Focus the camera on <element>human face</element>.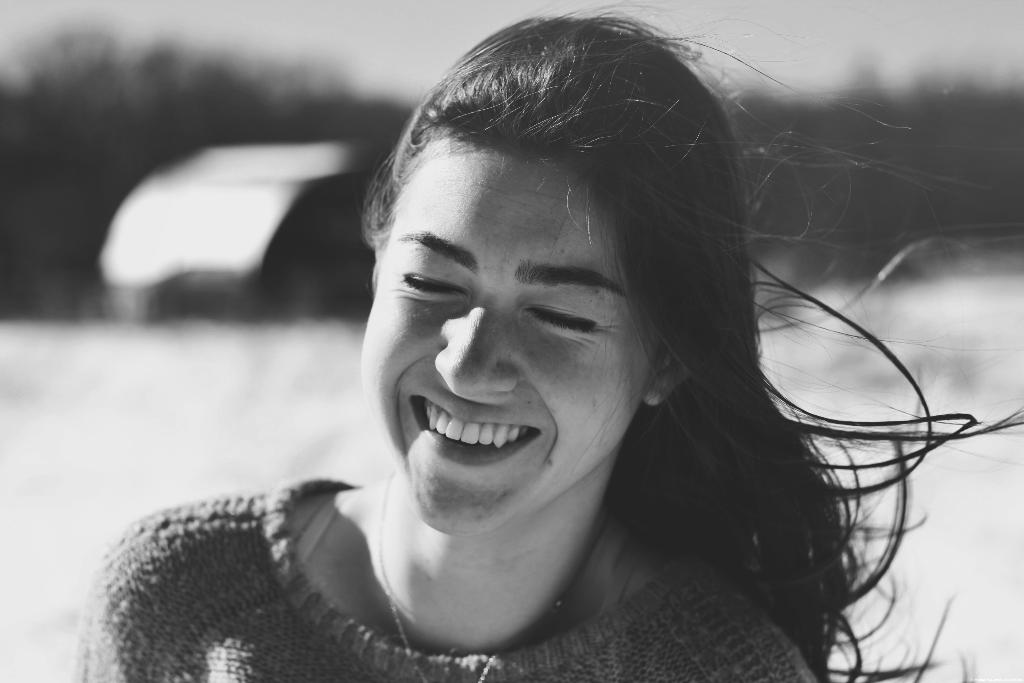
Focus region: 362, 140, 657, 537.
